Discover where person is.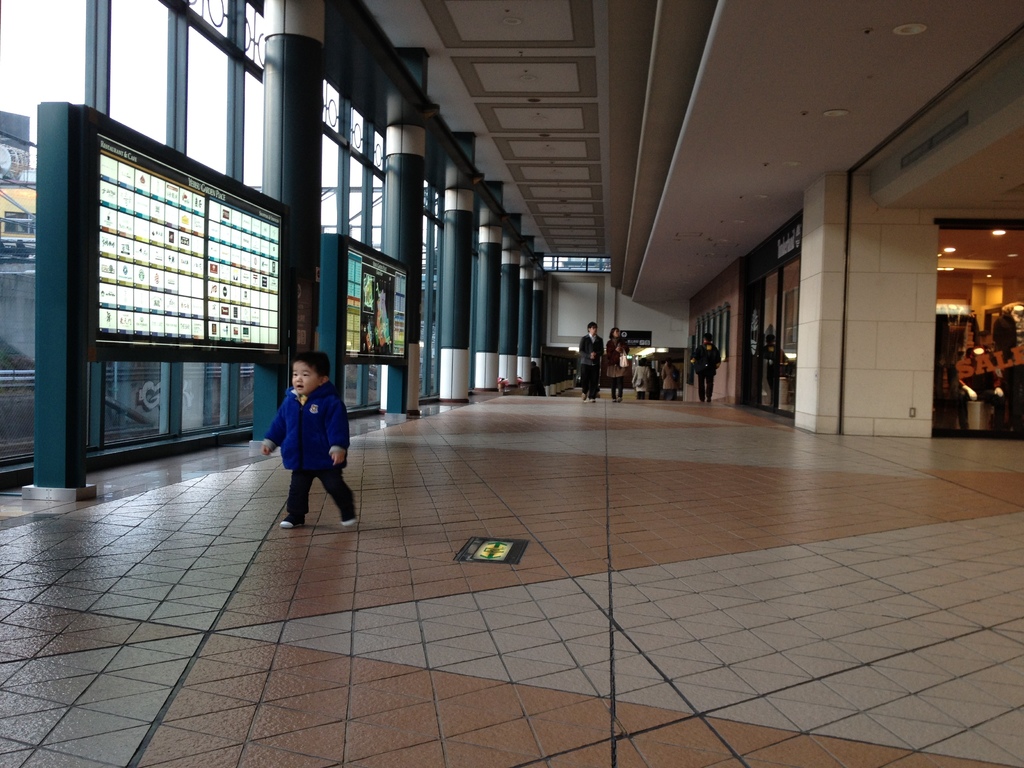
Discovered at [left=605, top=324, right=627, bottom=401].
